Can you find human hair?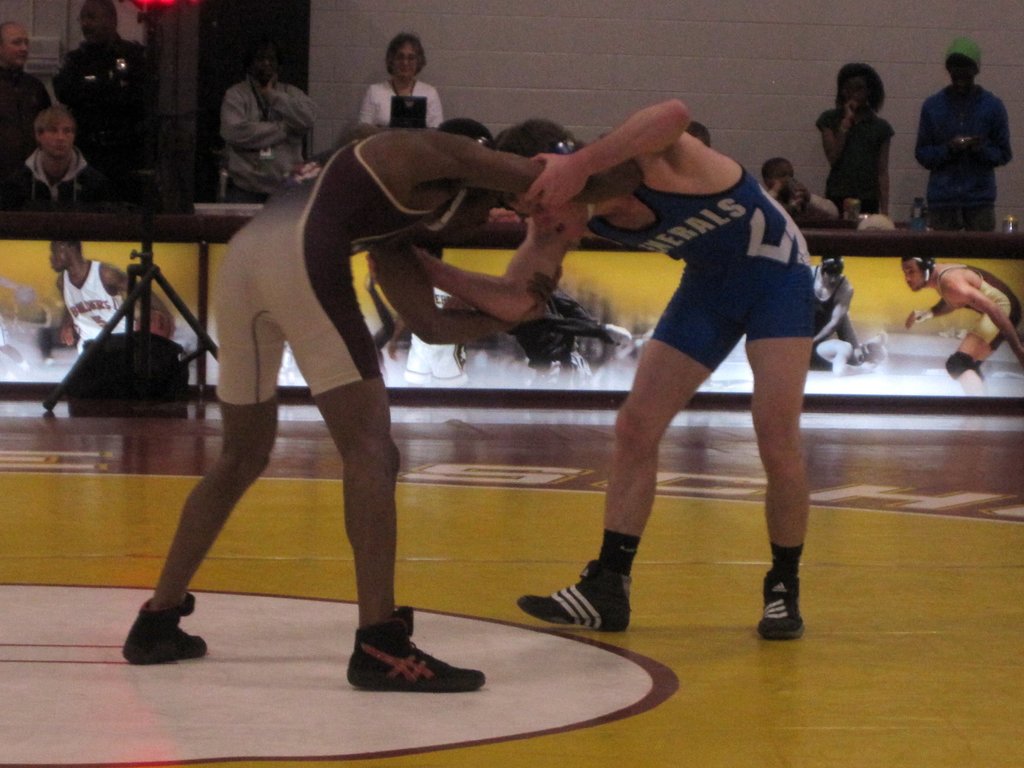
Yes, bounding box: BBox(33, 104, 77, 152).
